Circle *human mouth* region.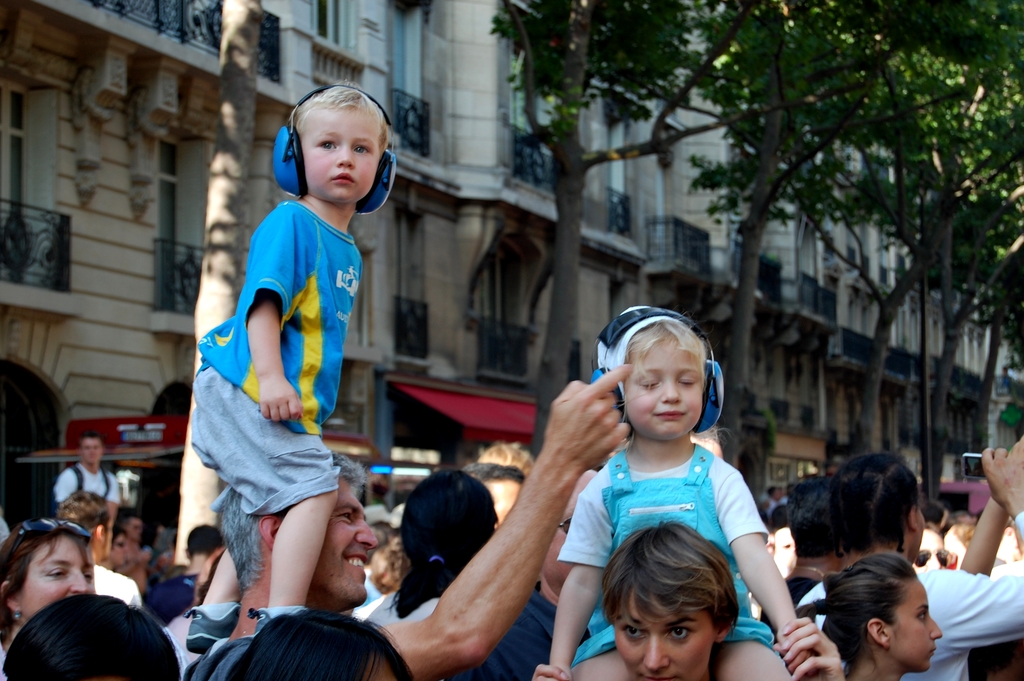
Region: 347/556/368/577.
